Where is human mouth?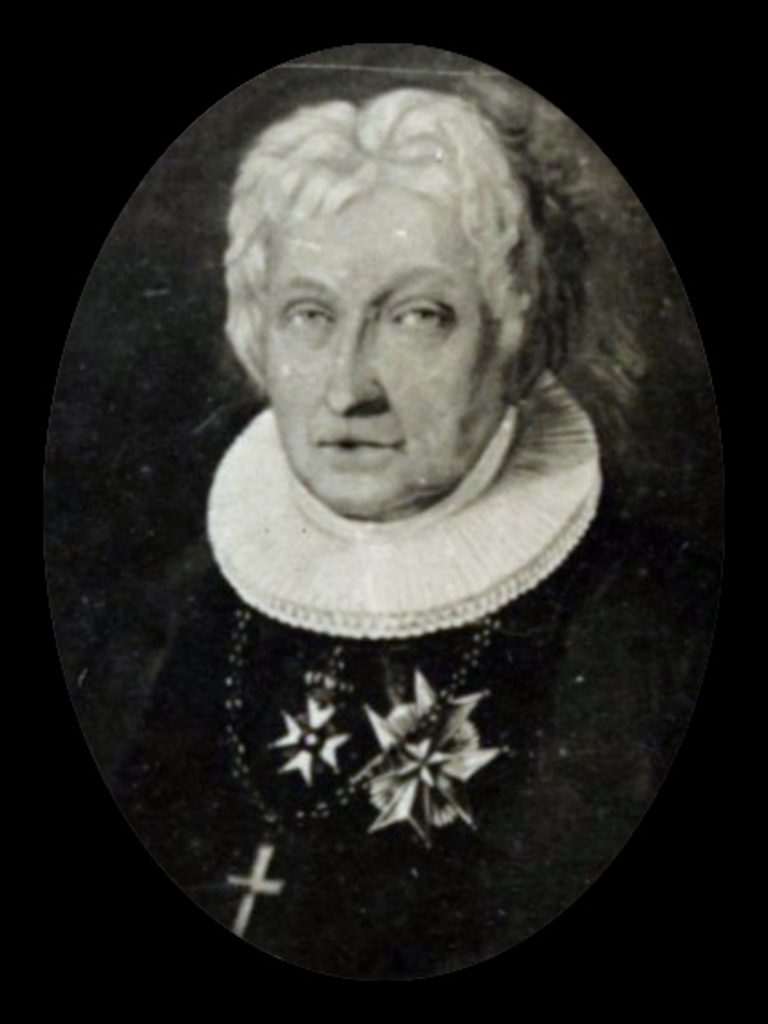
[left=313, top=424, right=403, bottom=462].
